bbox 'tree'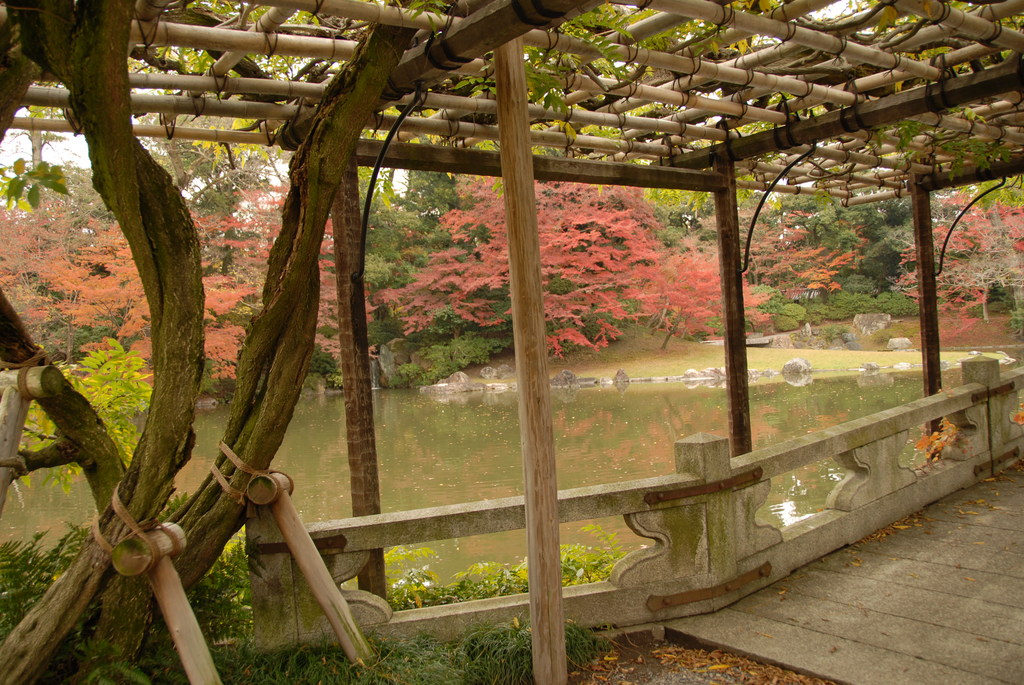
x1=0, y1=0, x2=477, y2=679
